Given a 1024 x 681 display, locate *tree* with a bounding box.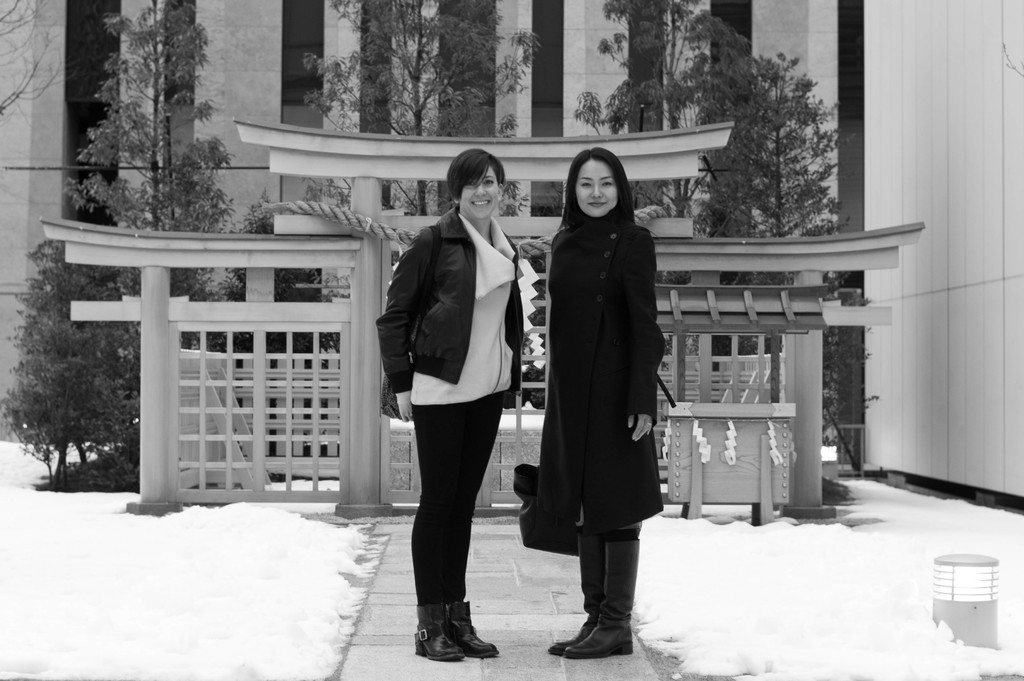
Located: bbox=(11, 244, 125, 490).
